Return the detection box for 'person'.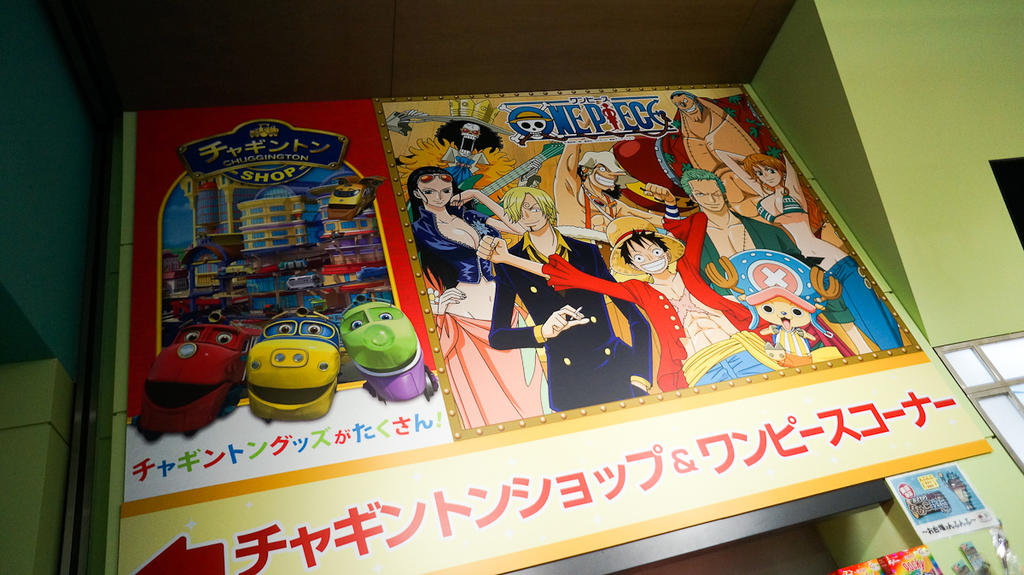
box=[743, 286, 820, 366].
